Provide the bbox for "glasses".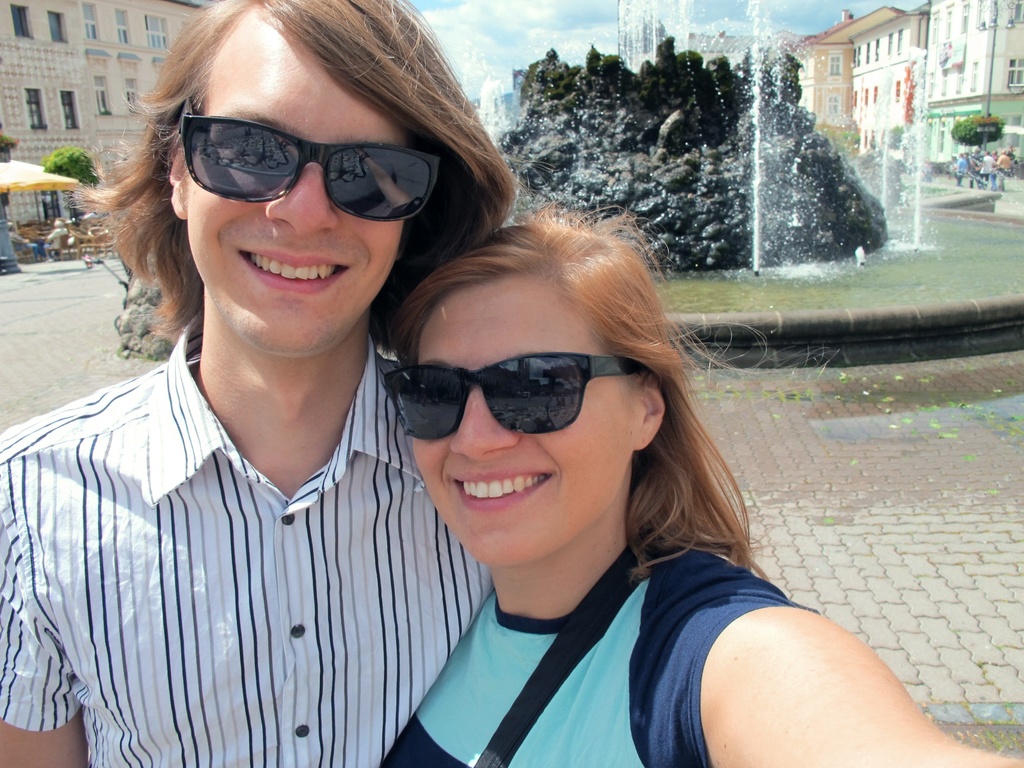
region(172, 99, 438, 235).
